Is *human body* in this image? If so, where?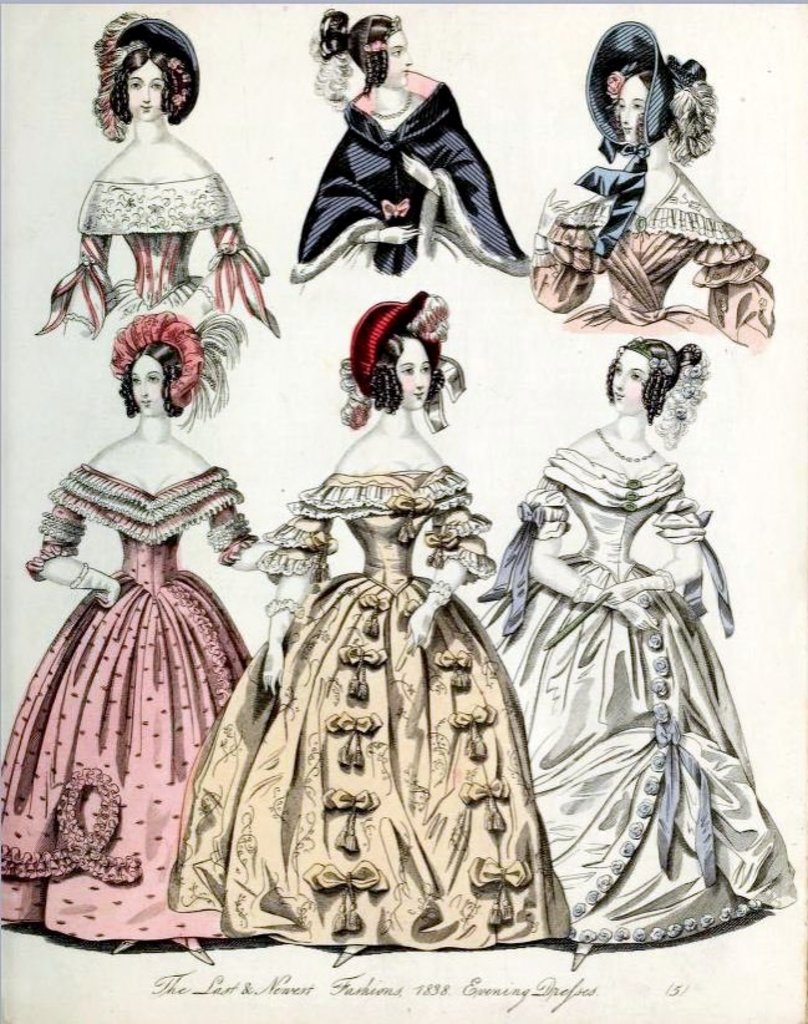
Yes, at pyautogui.locateOnScreen(290, 10, 532, 280).
